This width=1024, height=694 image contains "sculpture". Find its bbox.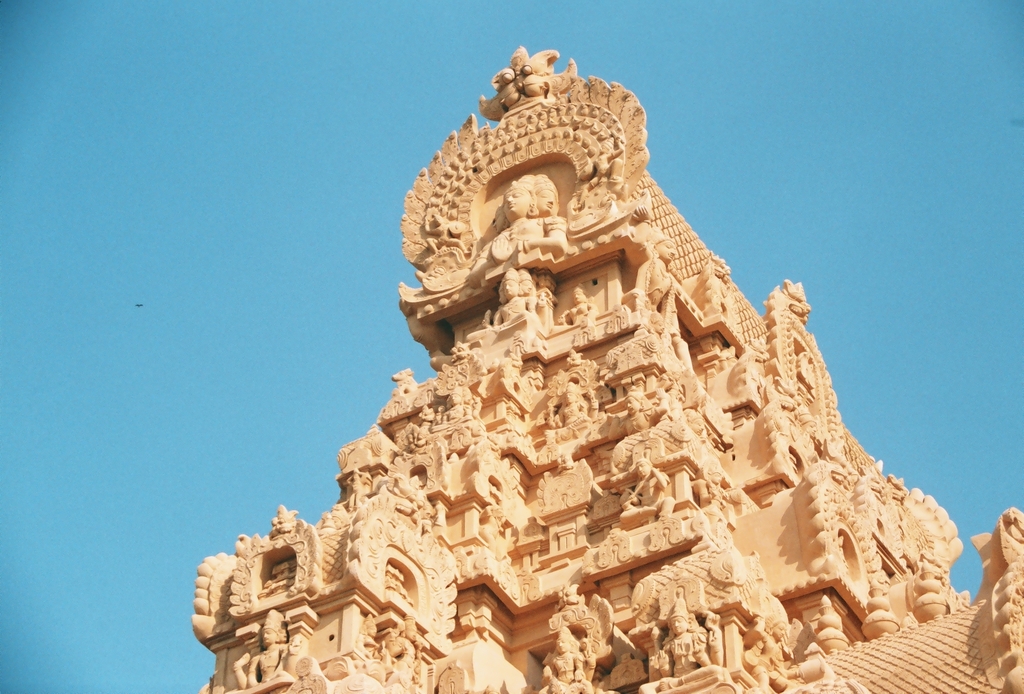
(472,504,509,563).
